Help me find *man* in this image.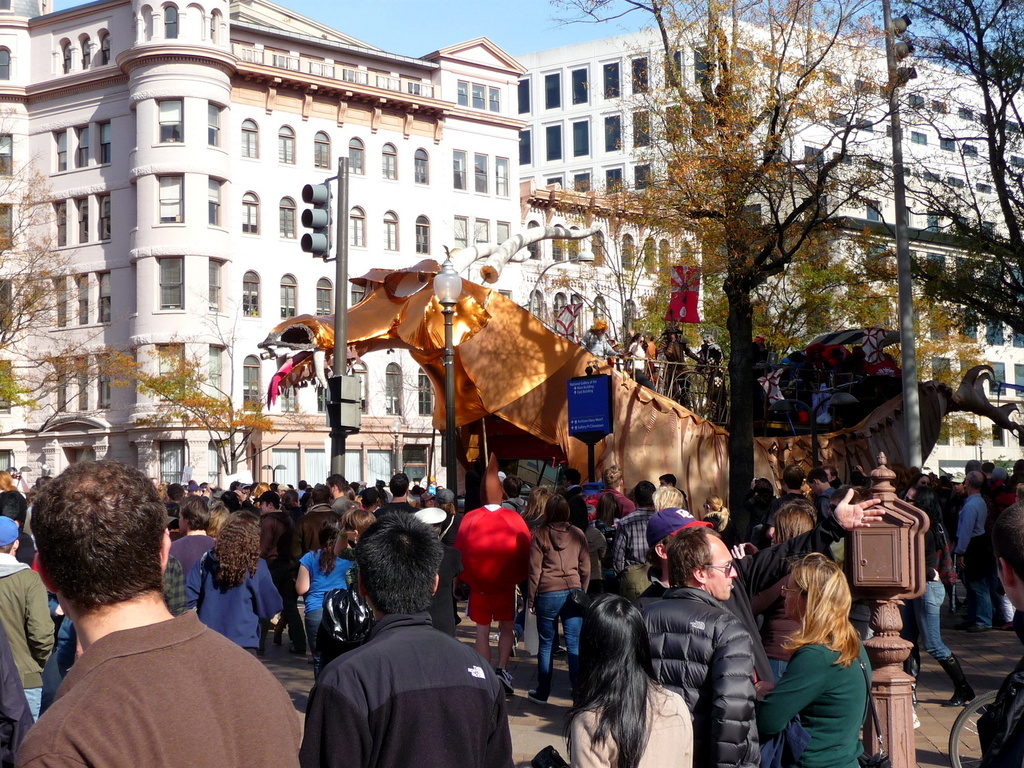
Found it: <box>0,486,302,765</box>.
